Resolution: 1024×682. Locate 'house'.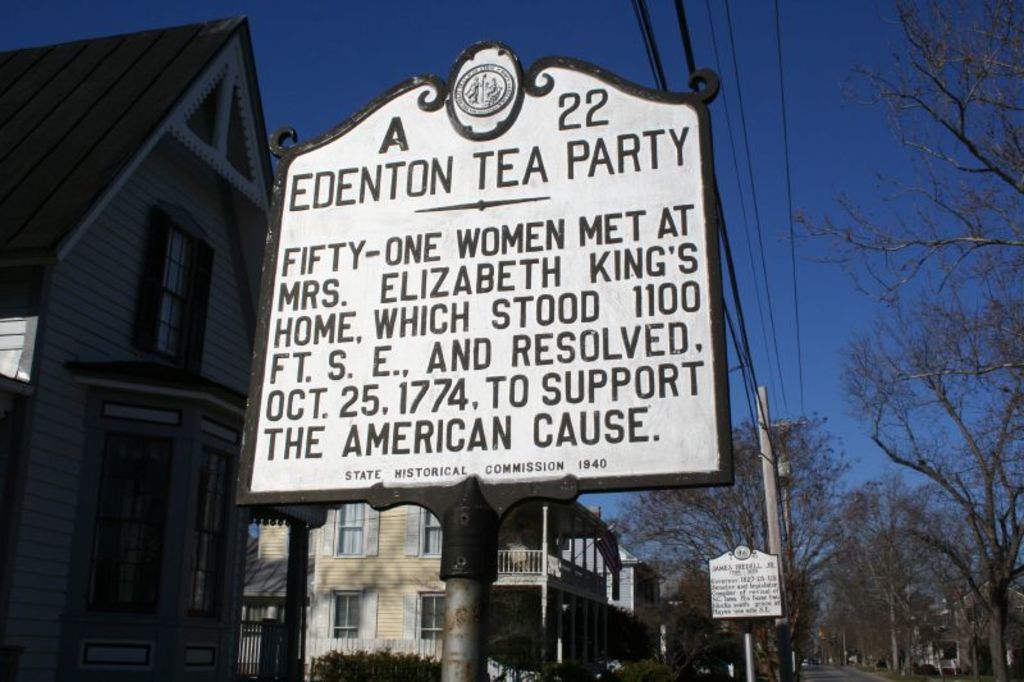
box(622, 546, 658, 670).
